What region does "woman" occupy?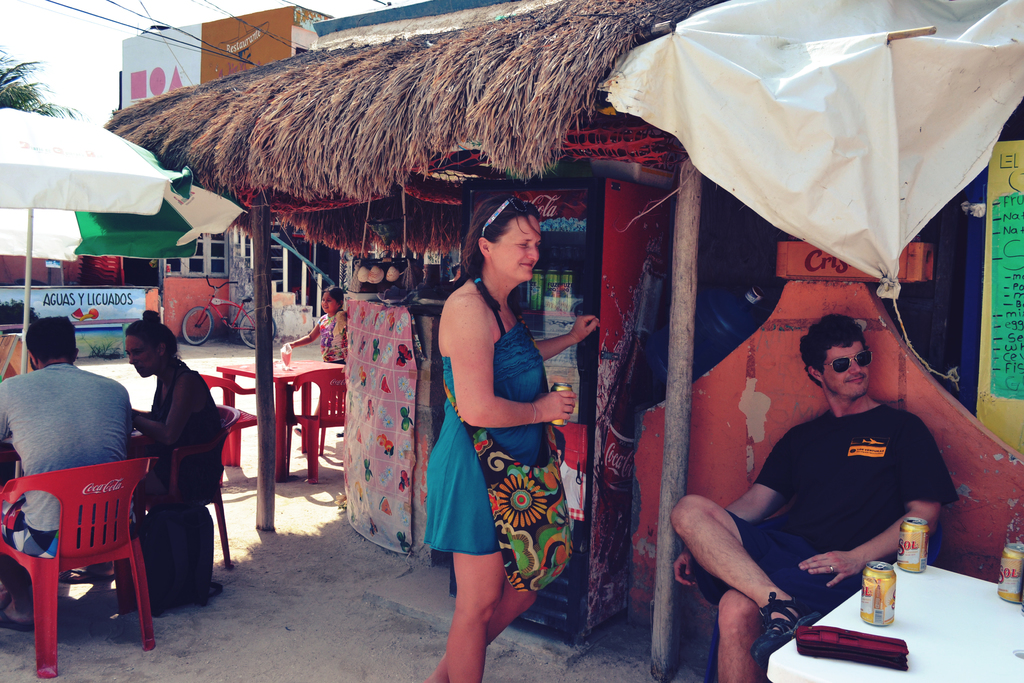
422 188 589 652.
